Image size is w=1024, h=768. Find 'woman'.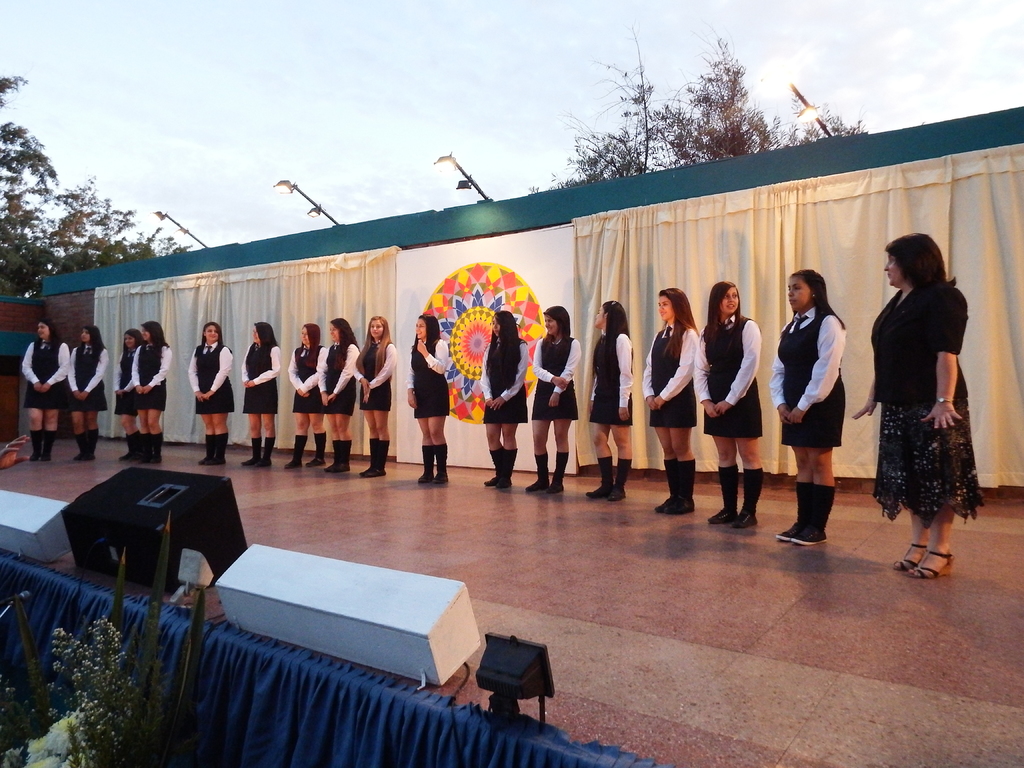
left=351, top=316, right=397, bottom=479.
